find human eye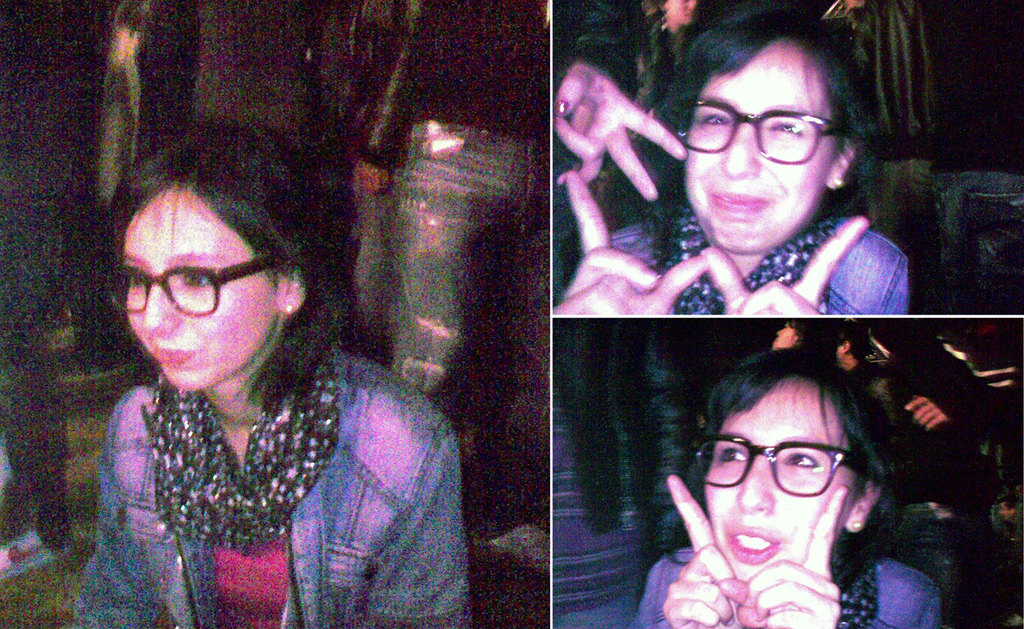
778, 446, 823, 475
